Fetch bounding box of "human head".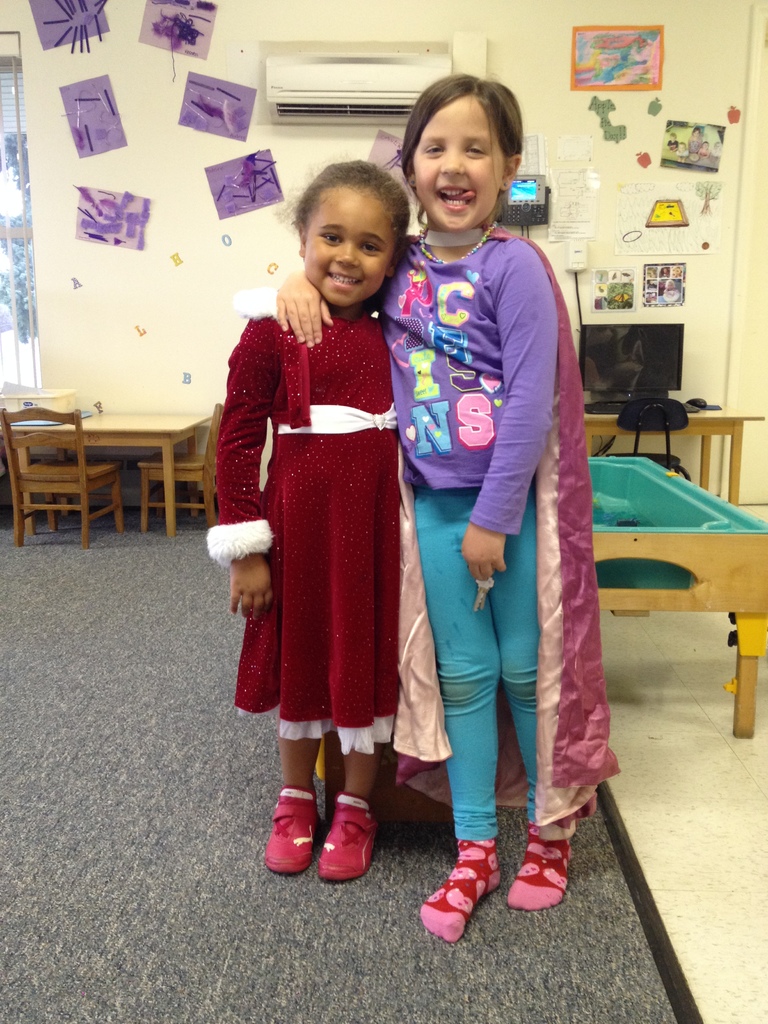
Bbox: [401,72,525,239].
